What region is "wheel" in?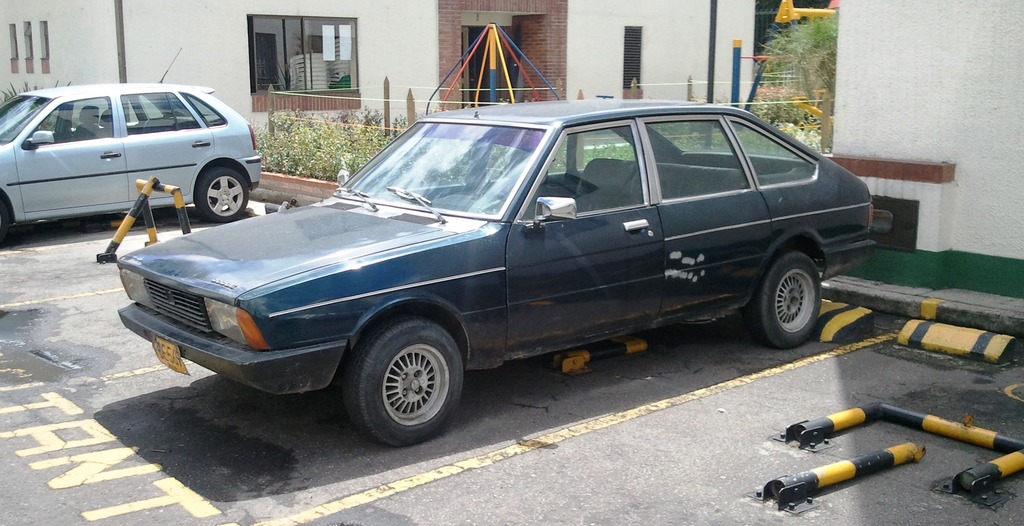
(x1=743, y1=251, x2=822, y2=349).
